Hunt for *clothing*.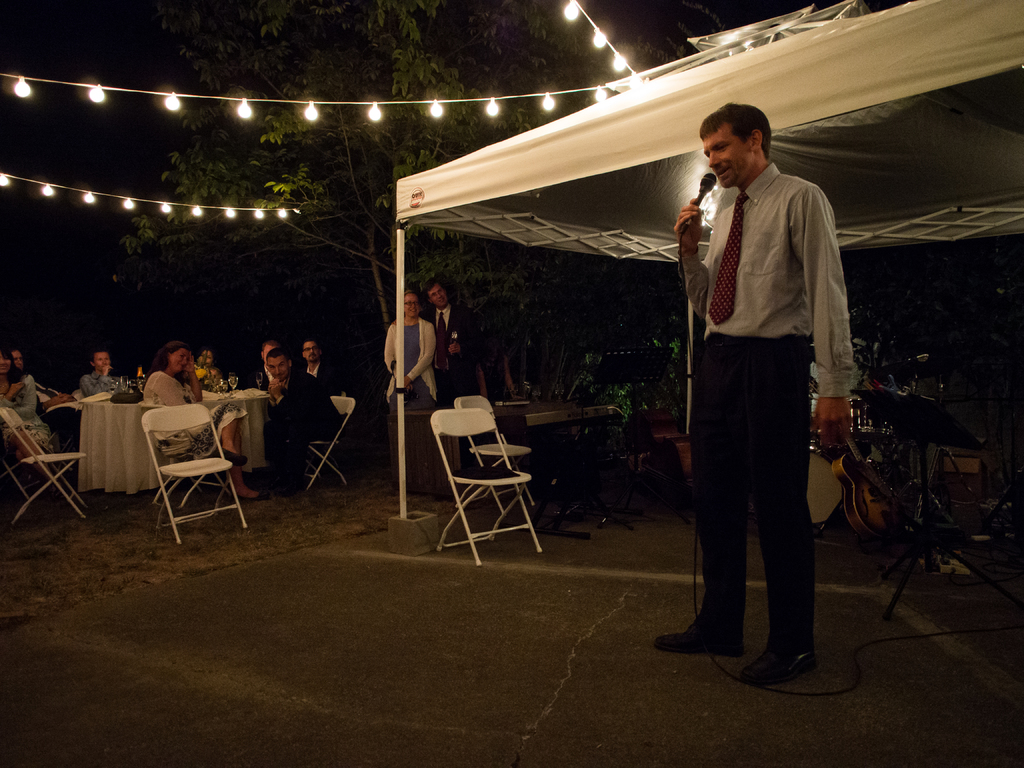
Hunted down at crop(426, 305, 491, 416).
